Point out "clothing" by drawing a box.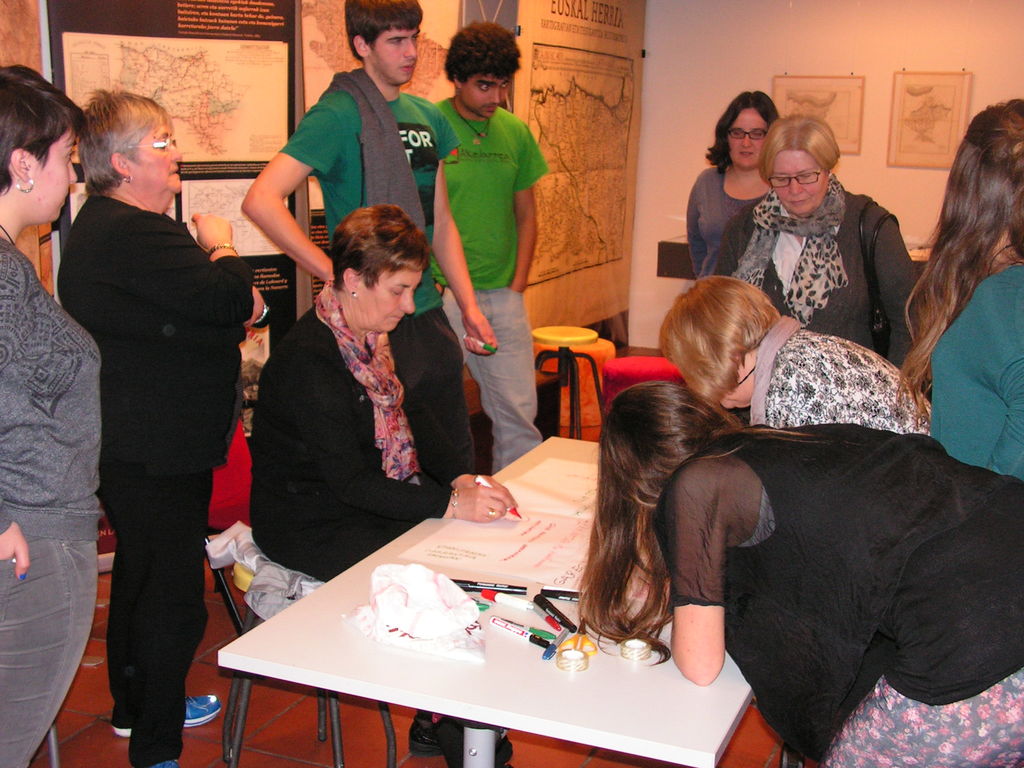
box=[935, 259, 1023, 480].
